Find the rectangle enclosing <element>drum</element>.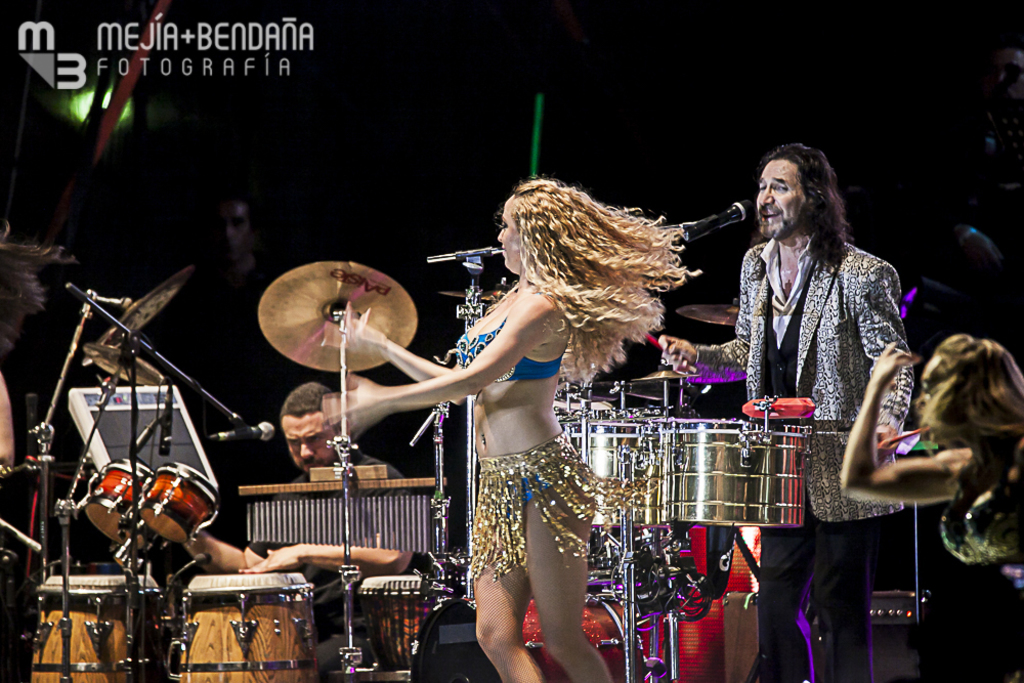
{"left": 589, "top": 407, "right": 696, "bottom": 424}.
